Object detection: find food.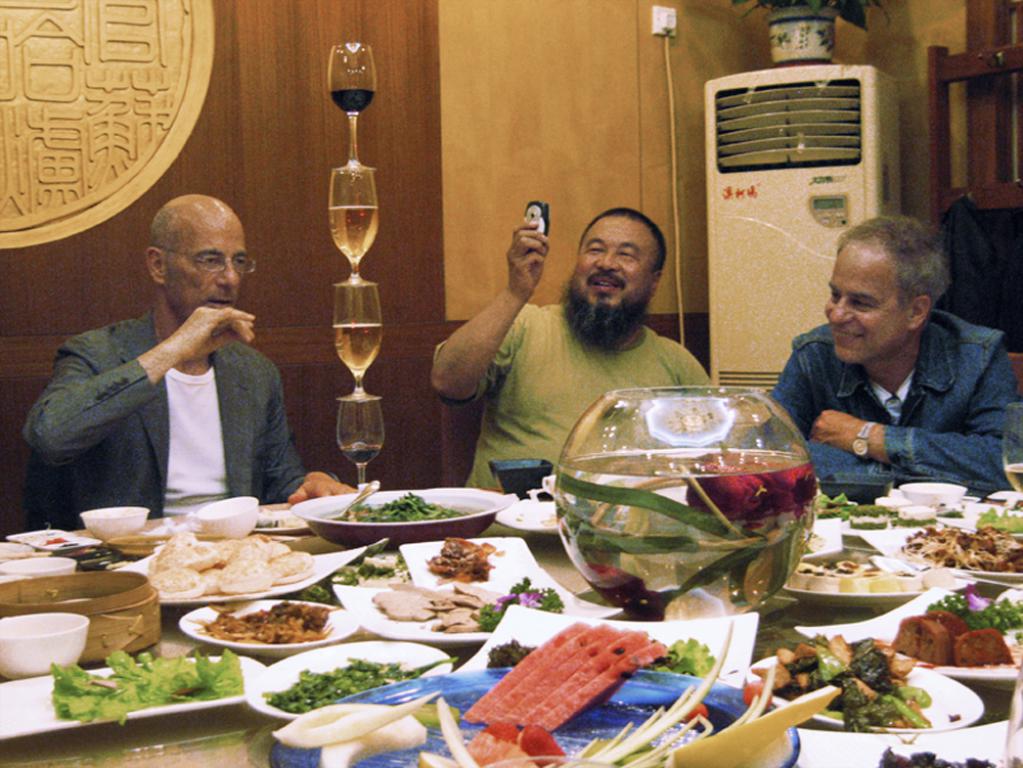
rect(48, 649, 243, 728).
